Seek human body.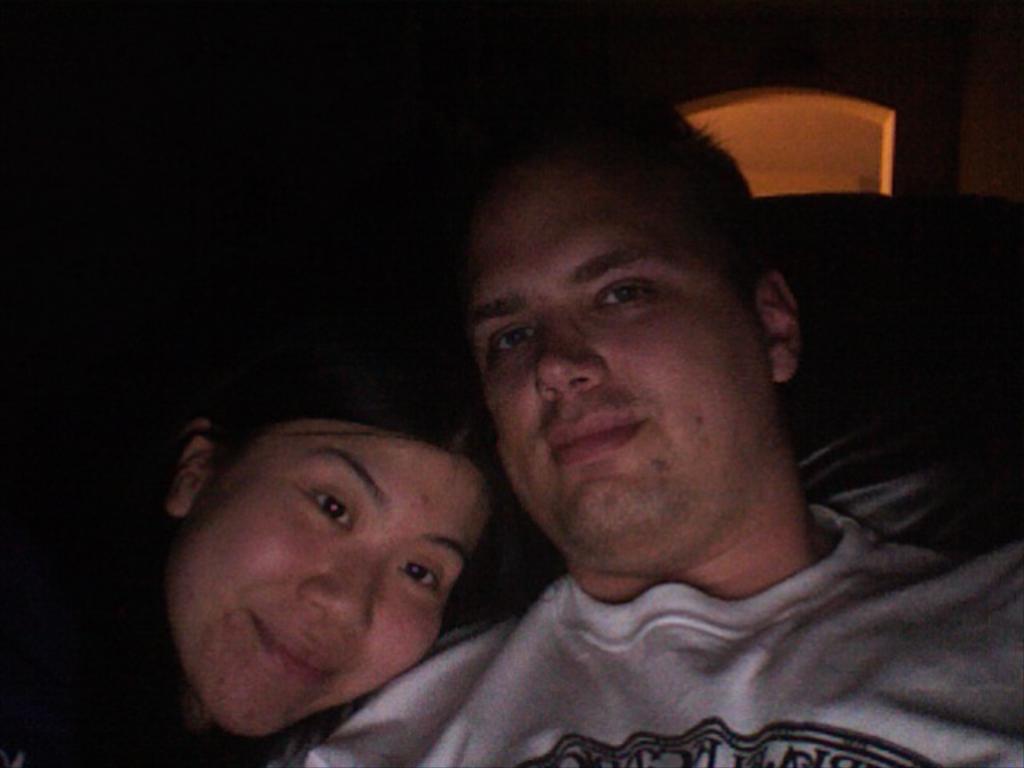
162/181/978/744.
